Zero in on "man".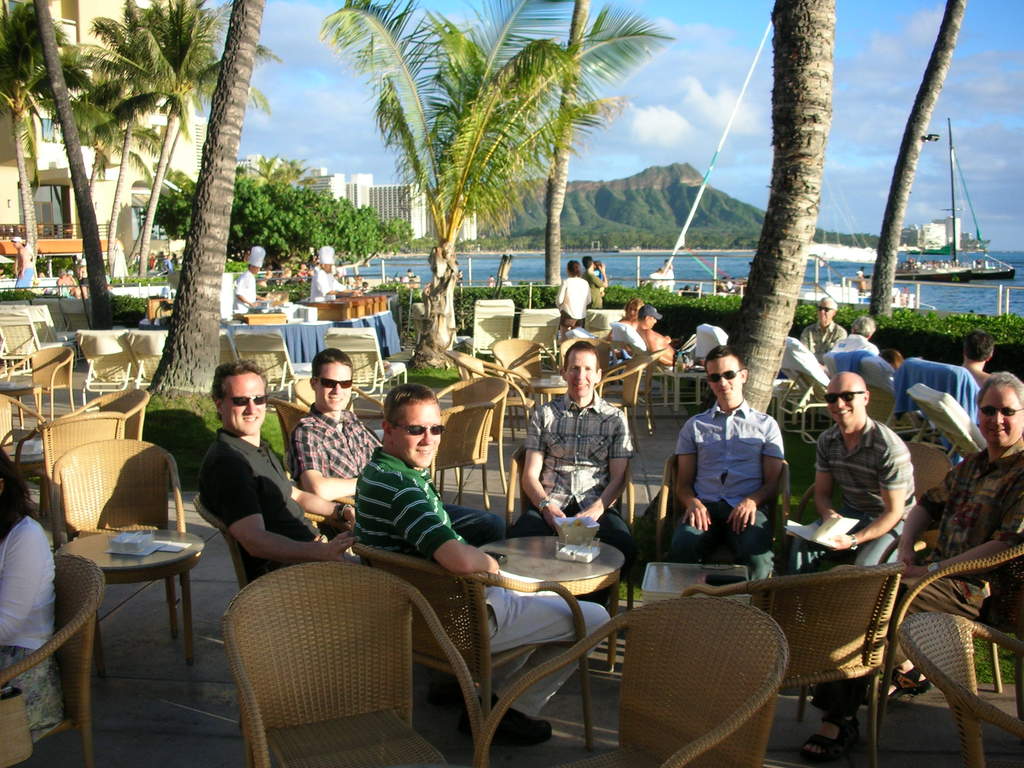
Zeroed in: <region>635, 307, 703, 372</region>.
